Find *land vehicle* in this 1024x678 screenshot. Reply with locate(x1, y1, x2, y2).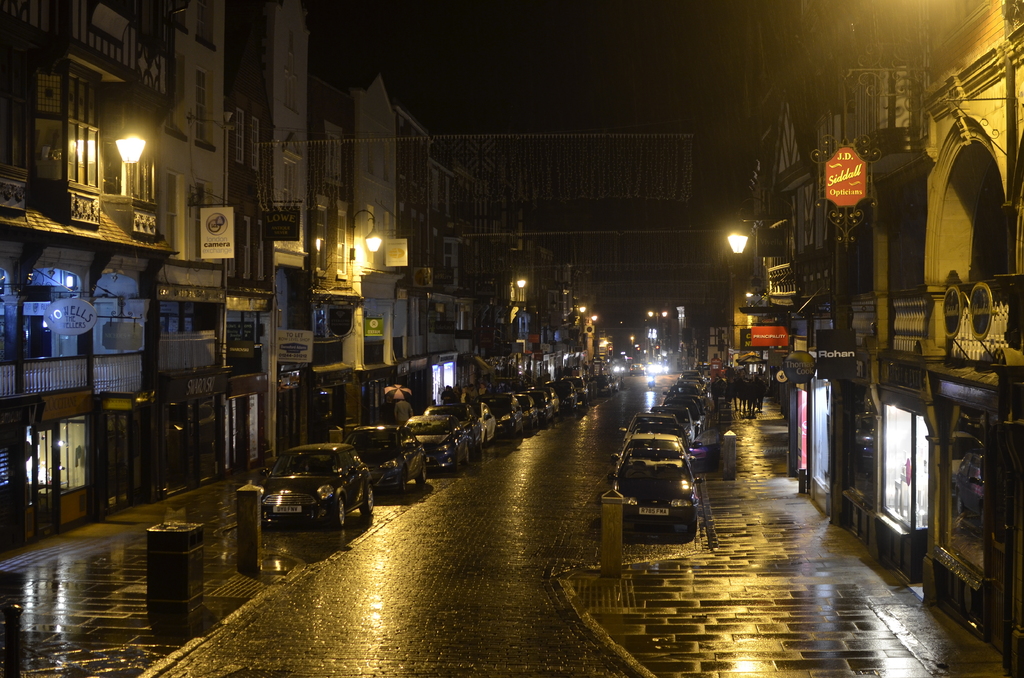
locate(479, 404, 496, 440).
